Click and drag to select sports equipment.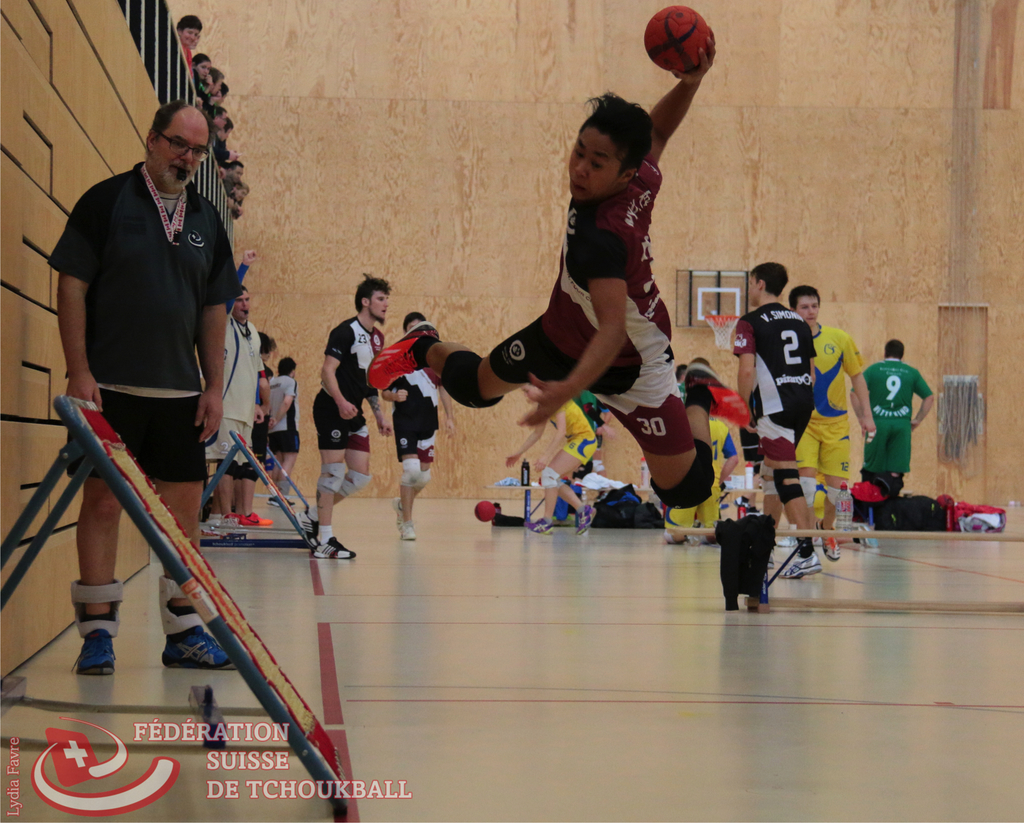
Selection: box(575, 505, 595, 535).
